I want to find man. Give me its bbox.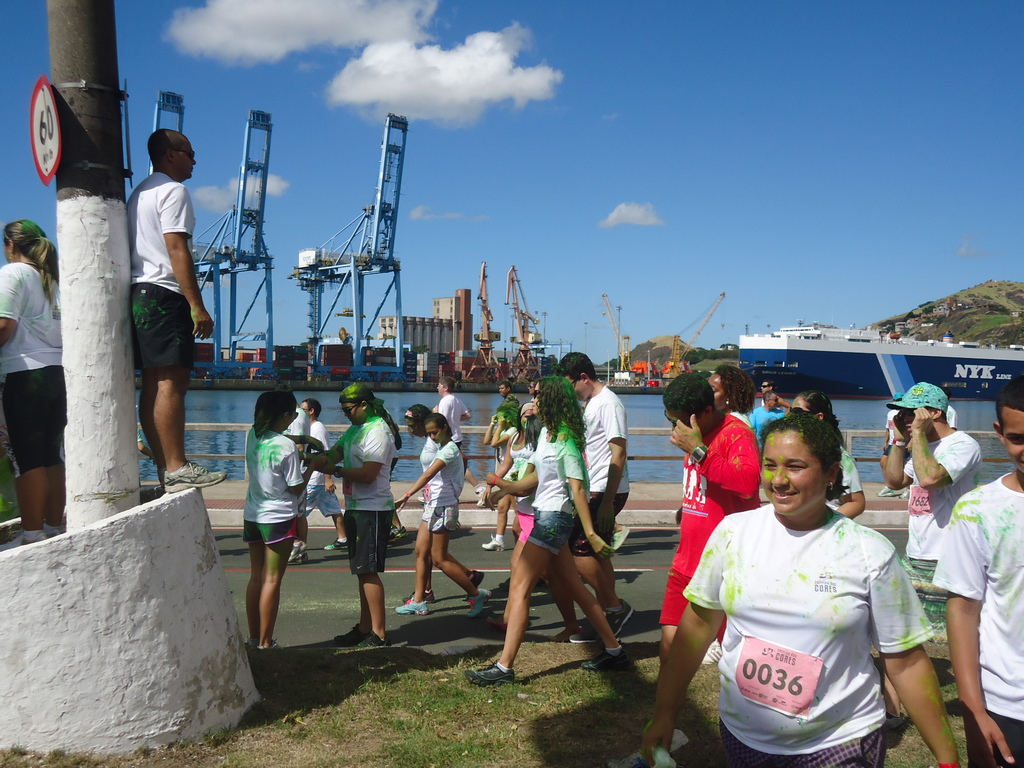
[x1=557, y1=352, x2=637, y2=644].
